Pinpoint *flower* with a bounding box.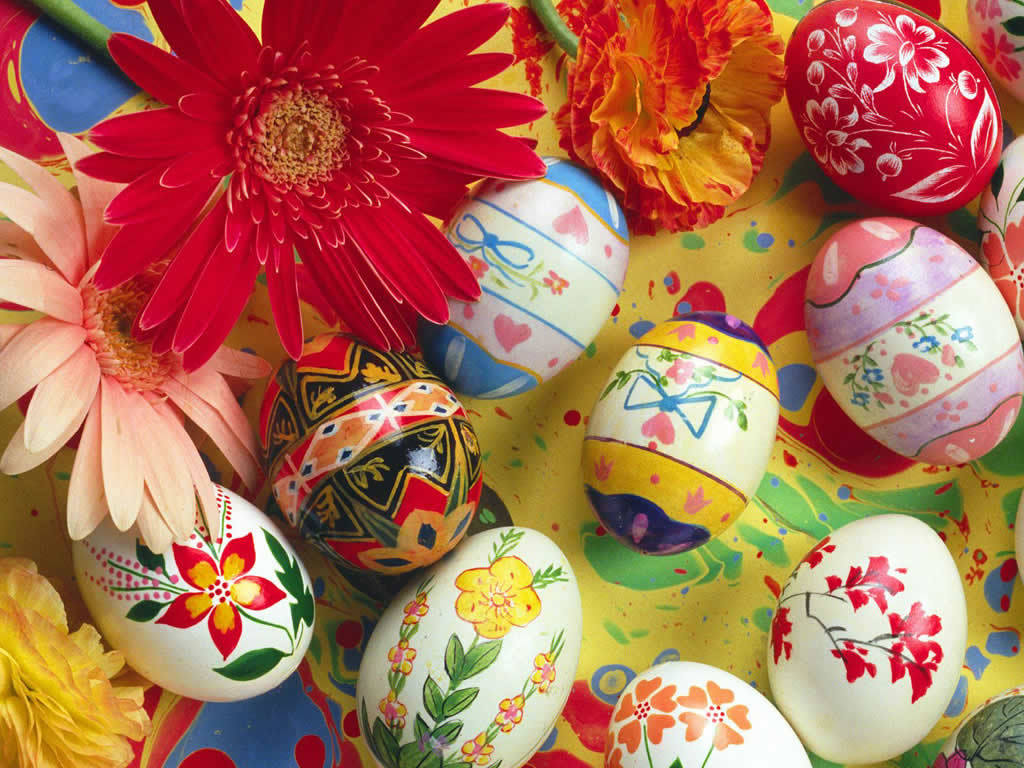
<box>849,389,873,410</box>.
